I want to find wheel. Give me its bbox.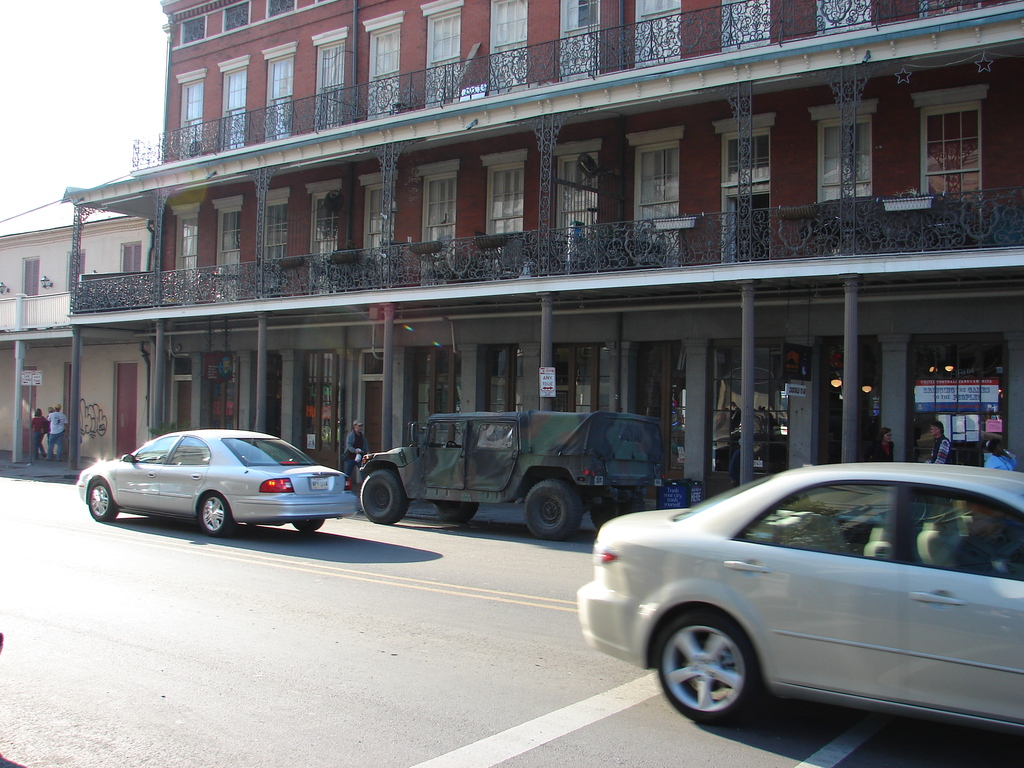
442/437/461/447.
